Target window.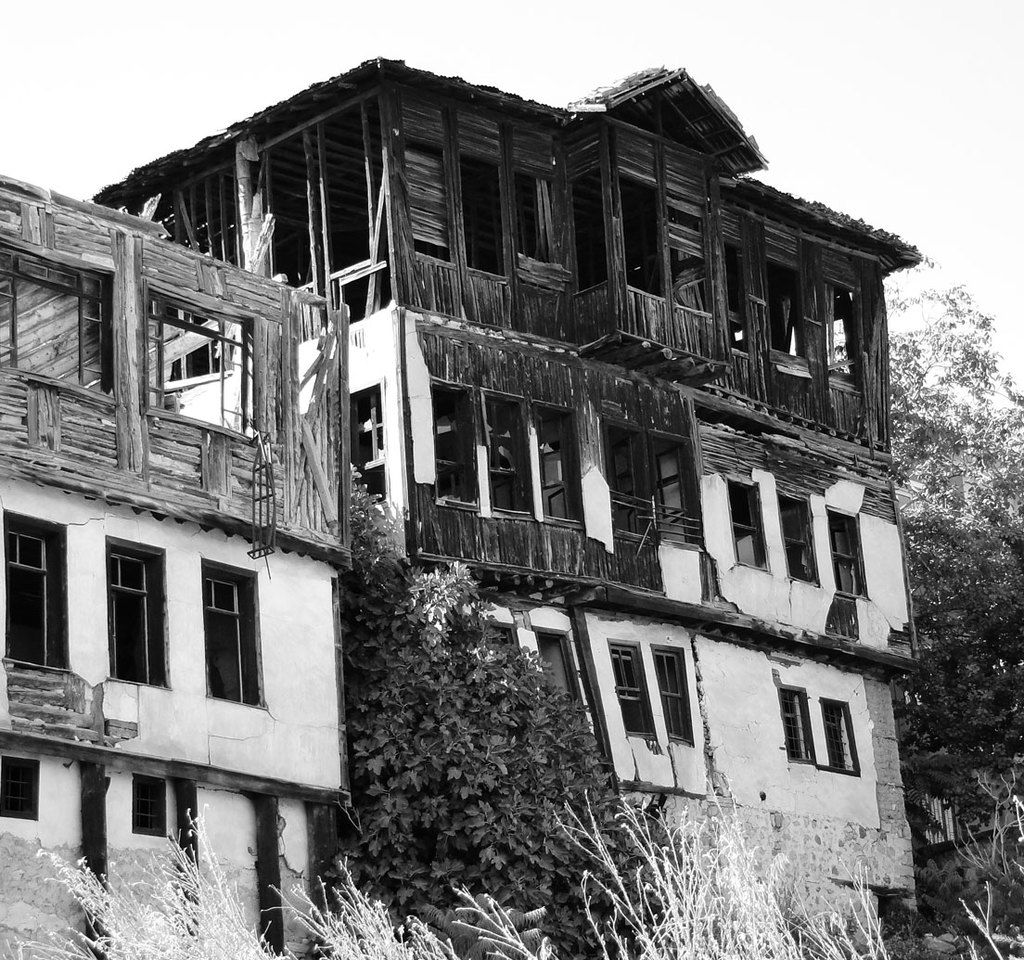
Target region: {"left": 620, "top": 158, "right": 663, "bottom": 294}.
